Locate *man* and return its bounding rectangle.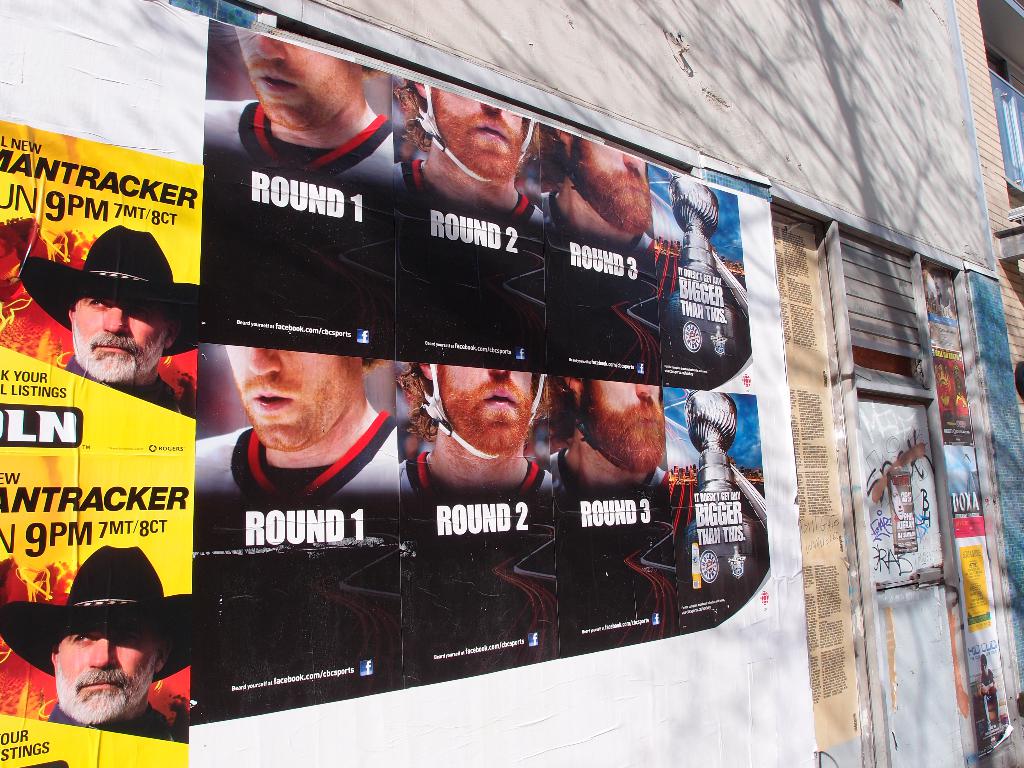
region(555, 374, 671, 492).
